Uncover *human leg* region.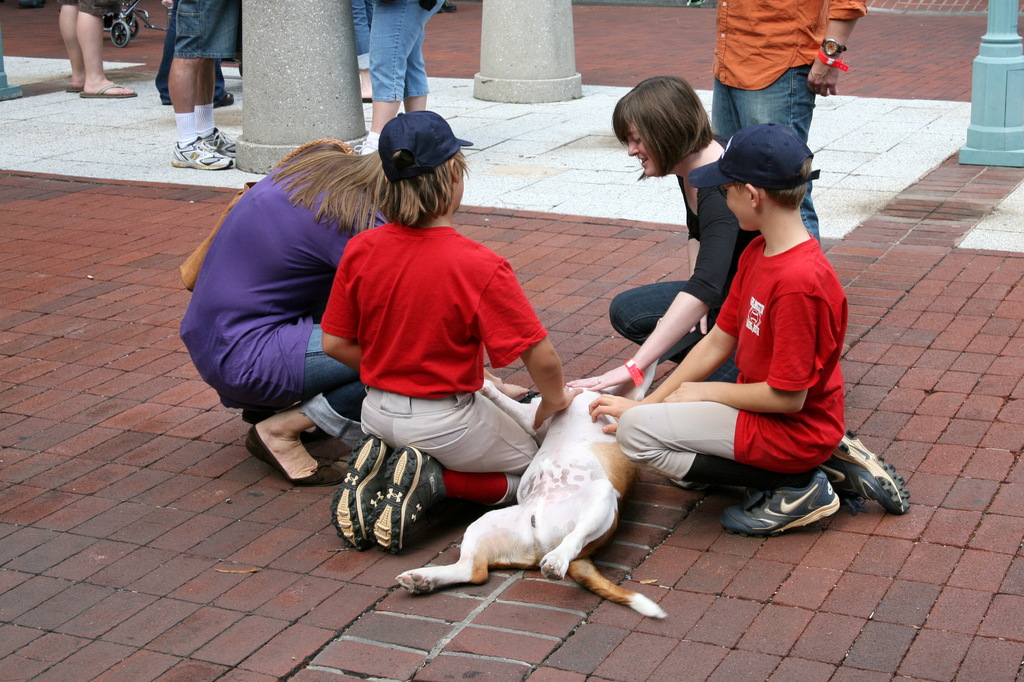
Uncovered: BBox(740, 60, 817, 238).
